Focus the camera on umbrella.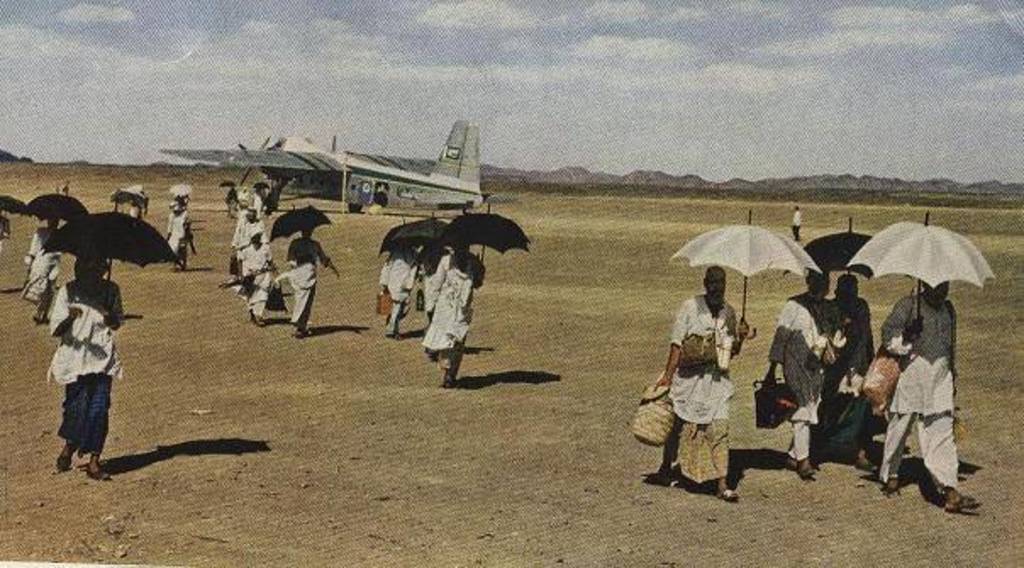
Focus region: x1=783, y1=229, x2=873, y2=337.
